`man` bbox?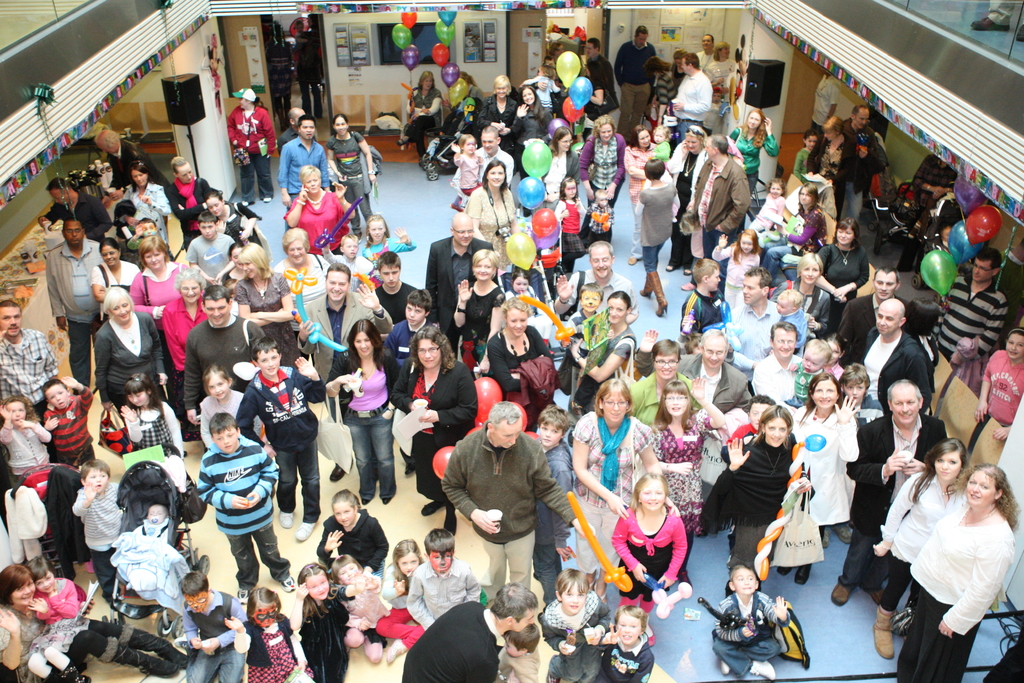
(612, 24, 662, 143)
